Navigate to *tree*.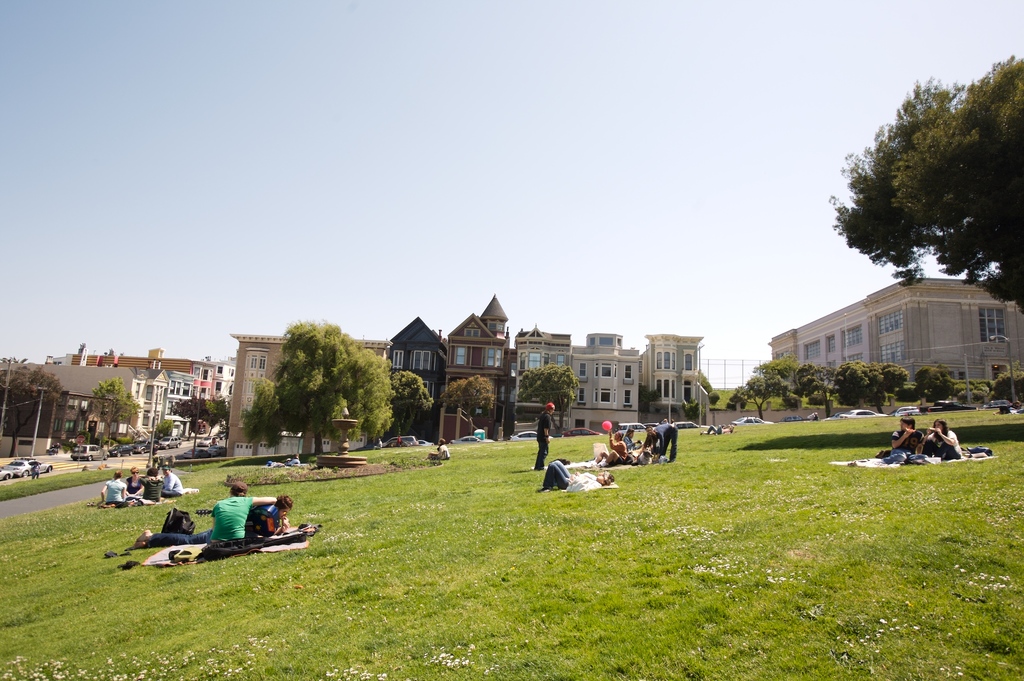
Navigation target: region(440, 379, 500, 440).
